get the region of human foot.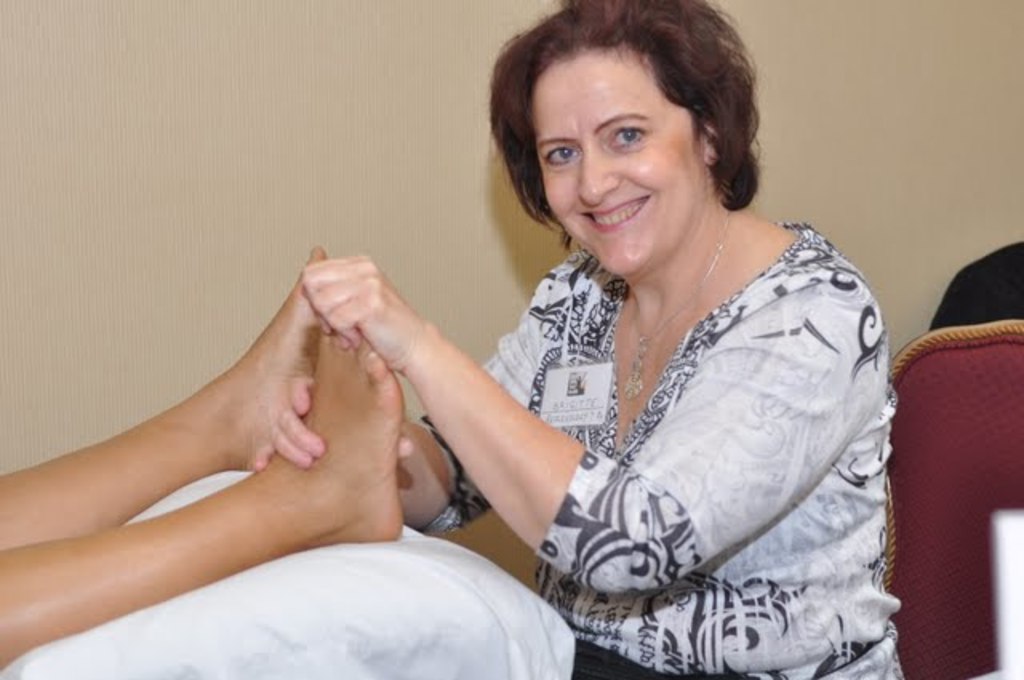
rect(198, 242, 331, 475).
